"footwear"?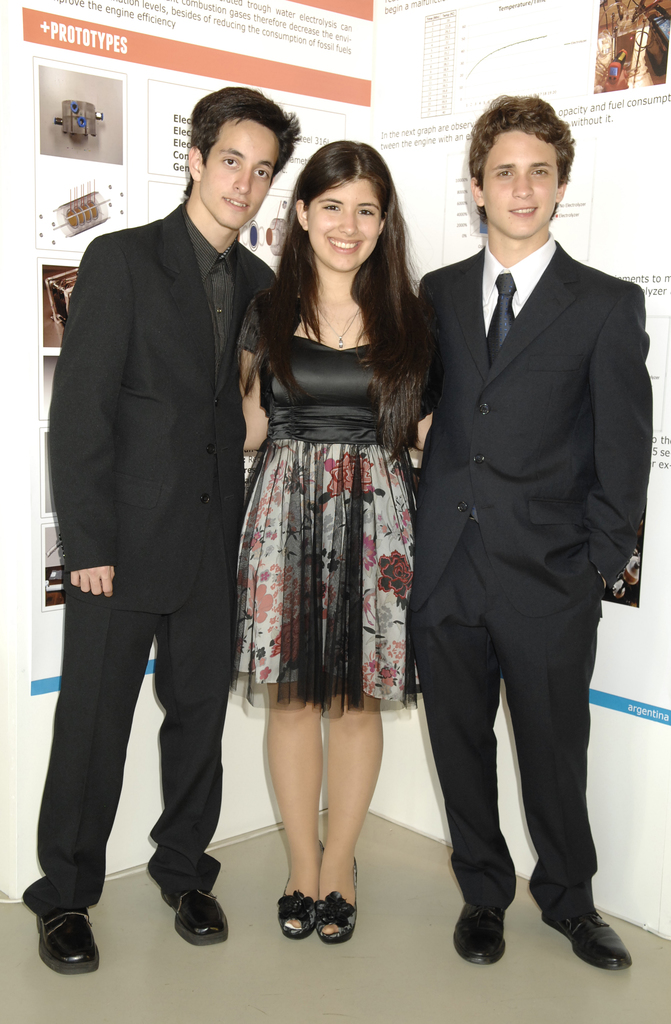
(left=312, top=858, right=363, bottom=945)
